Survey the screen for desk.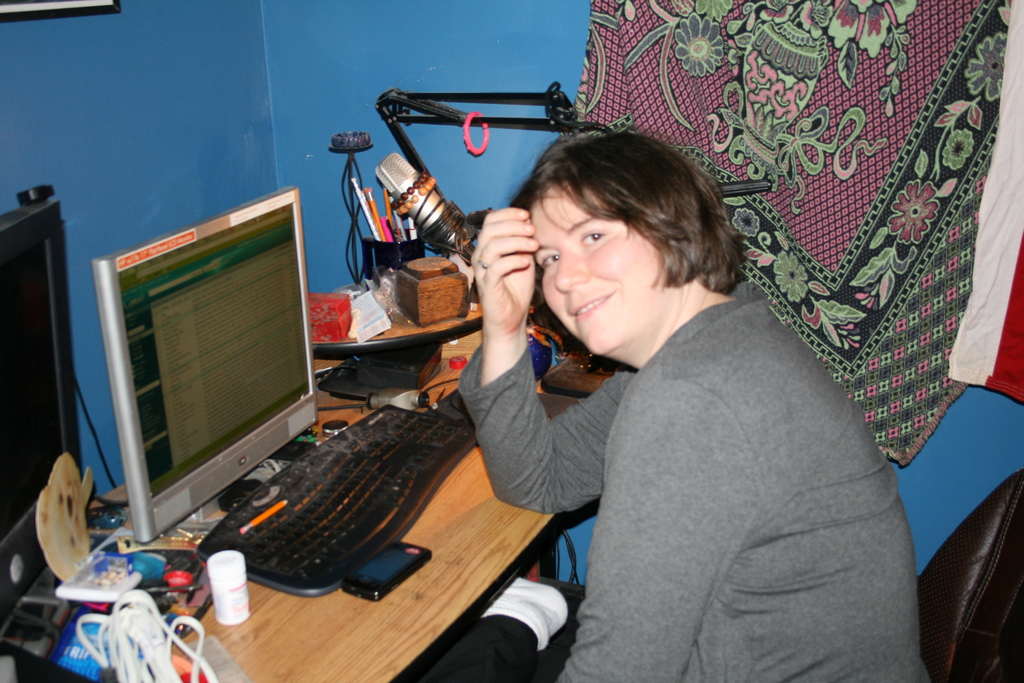
Survey found: [22,254,705,682].
